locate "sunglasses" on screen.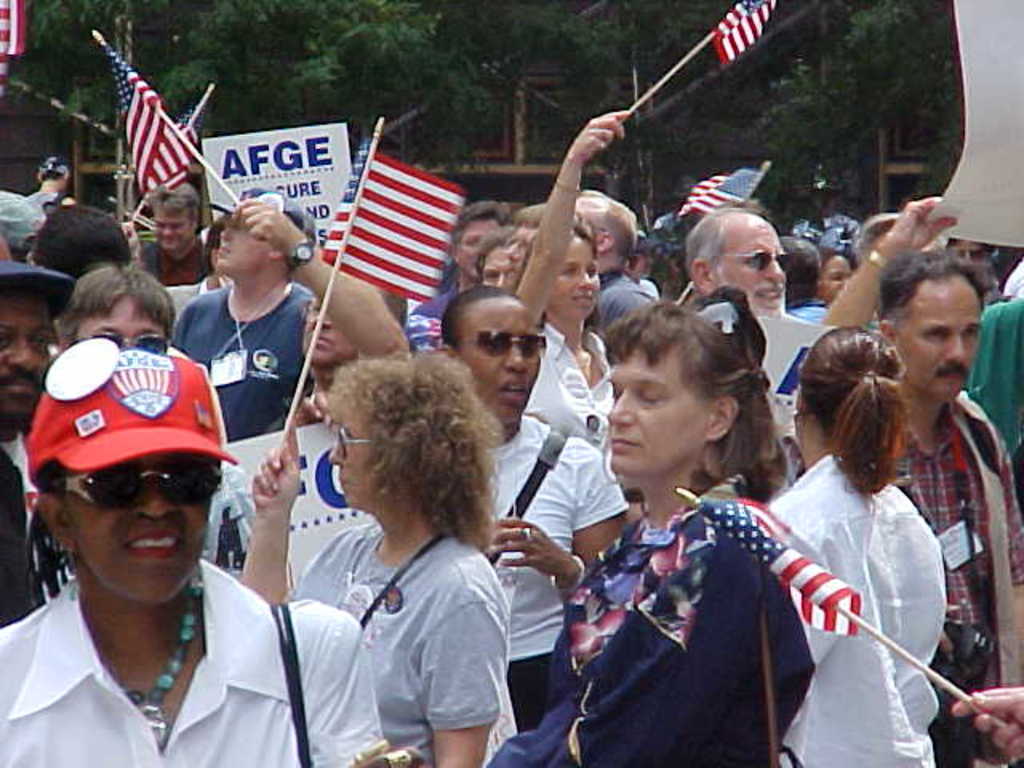
On screen at (left=80, top=333, right=166, bottom=355).
